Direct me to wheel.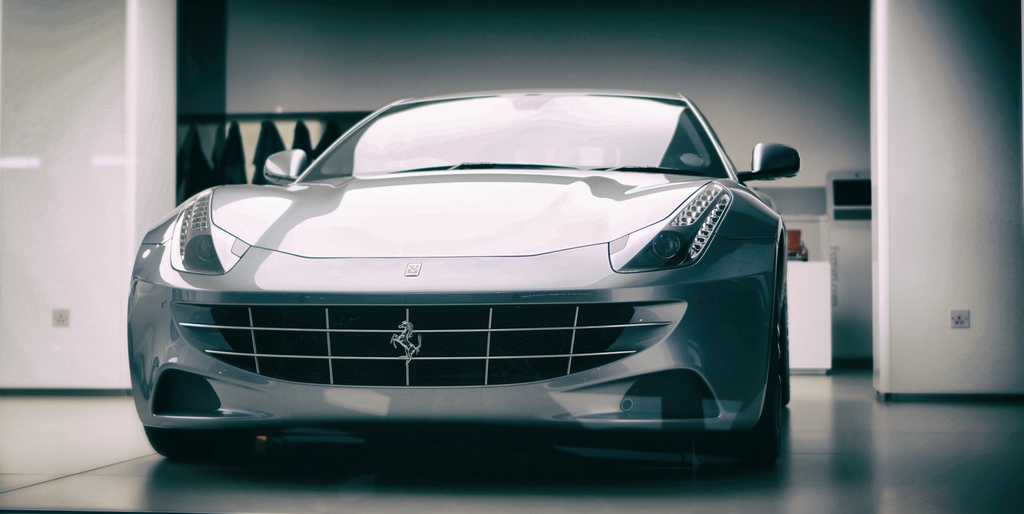
Direction: {"x1": 143, "y1": 427, "x2": 256, "y2": 465}.
